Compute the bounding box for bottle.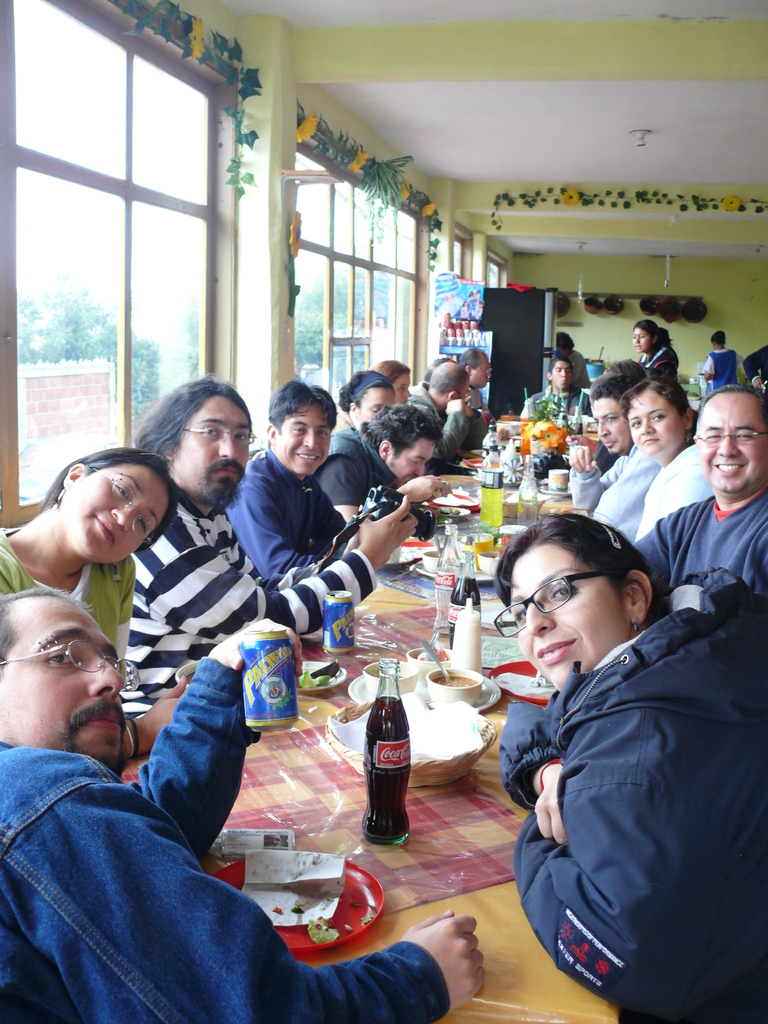
571 406 584 435.
